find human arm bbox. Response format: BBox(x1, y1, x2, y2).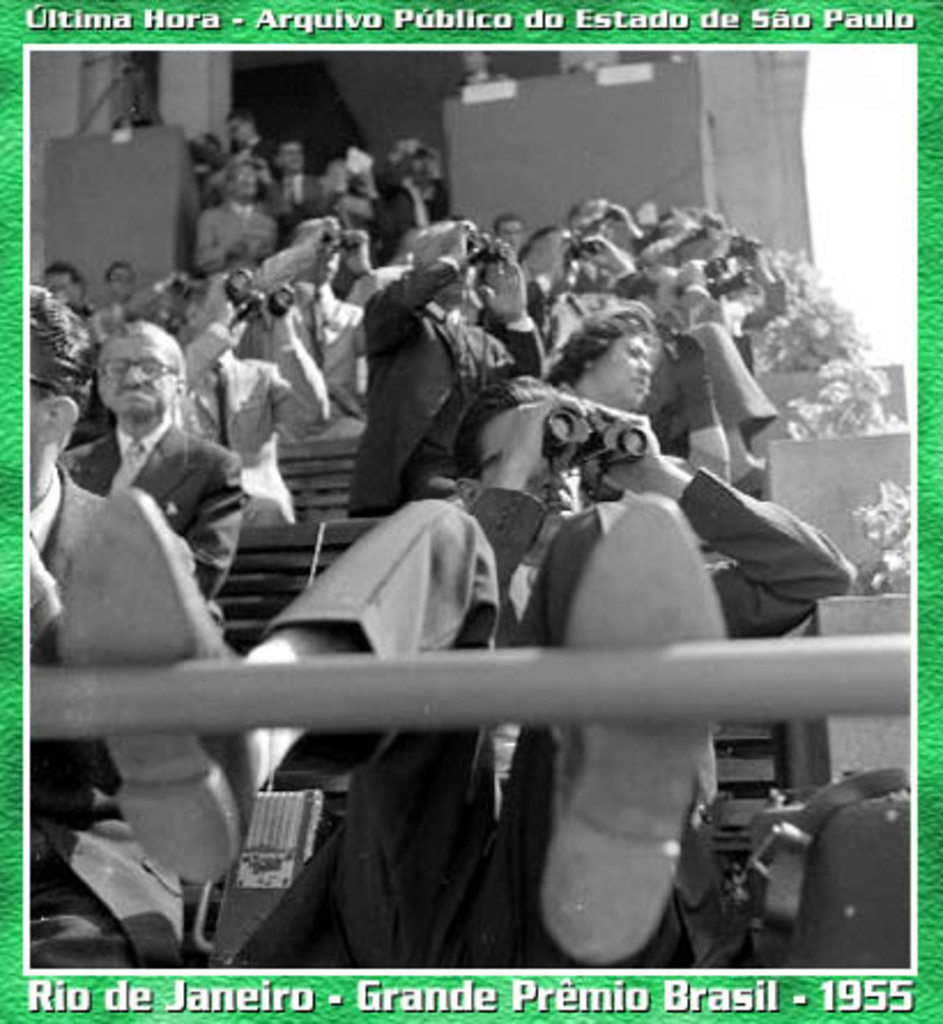
BBox(522, 228, 568, 290).
